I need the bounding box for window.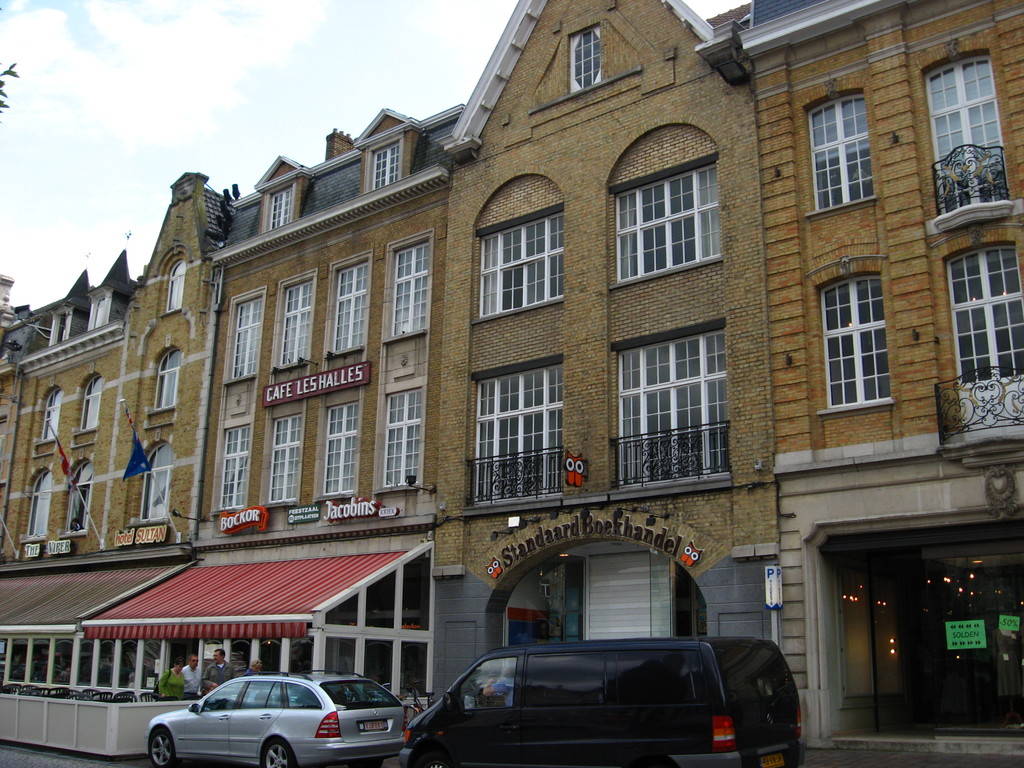
Here it is: BBox(269, 417, 298, 498).
